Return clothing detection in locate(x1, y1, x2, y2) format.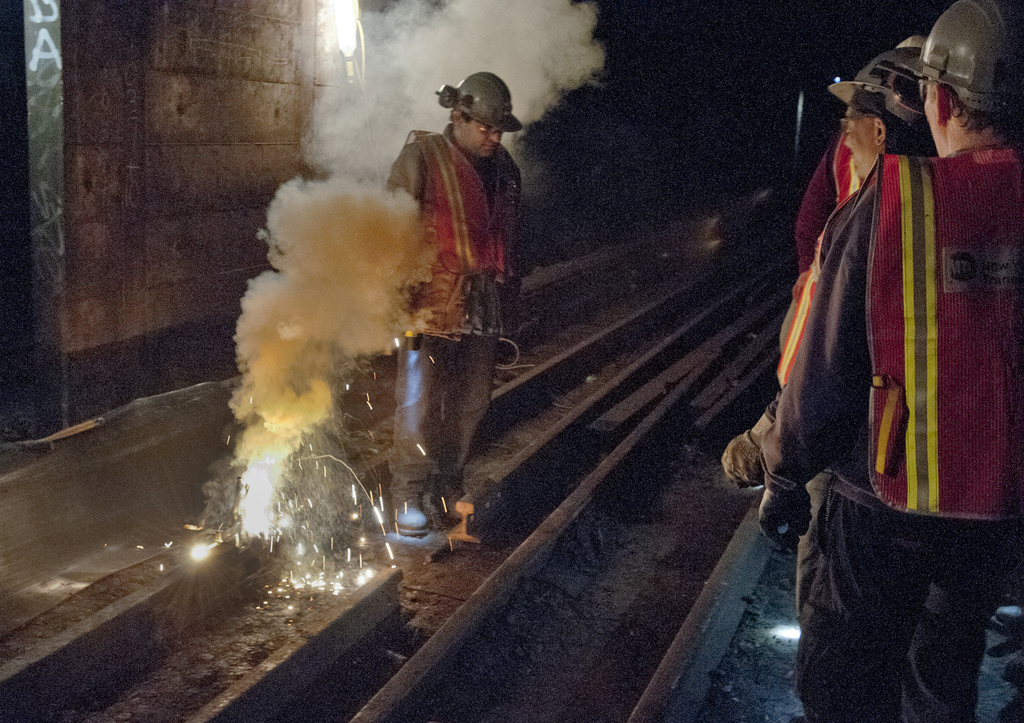
locate(766, 187, 843, 632).
